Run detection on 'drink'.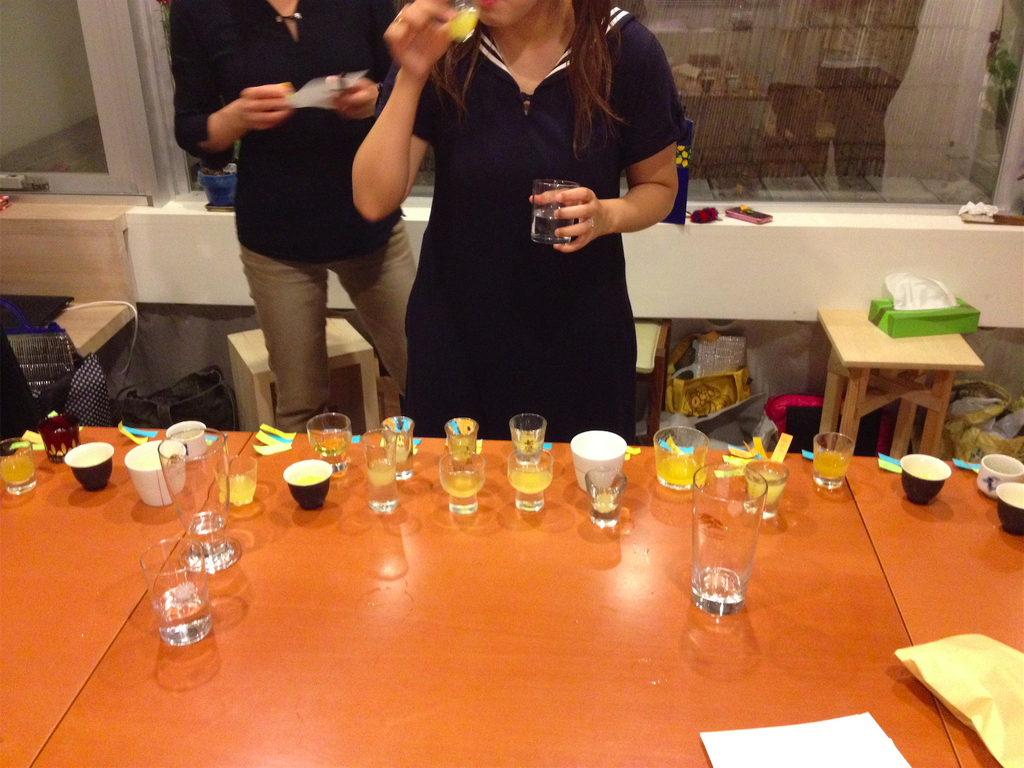
Result: Rect(749, 470, 782, 505).
